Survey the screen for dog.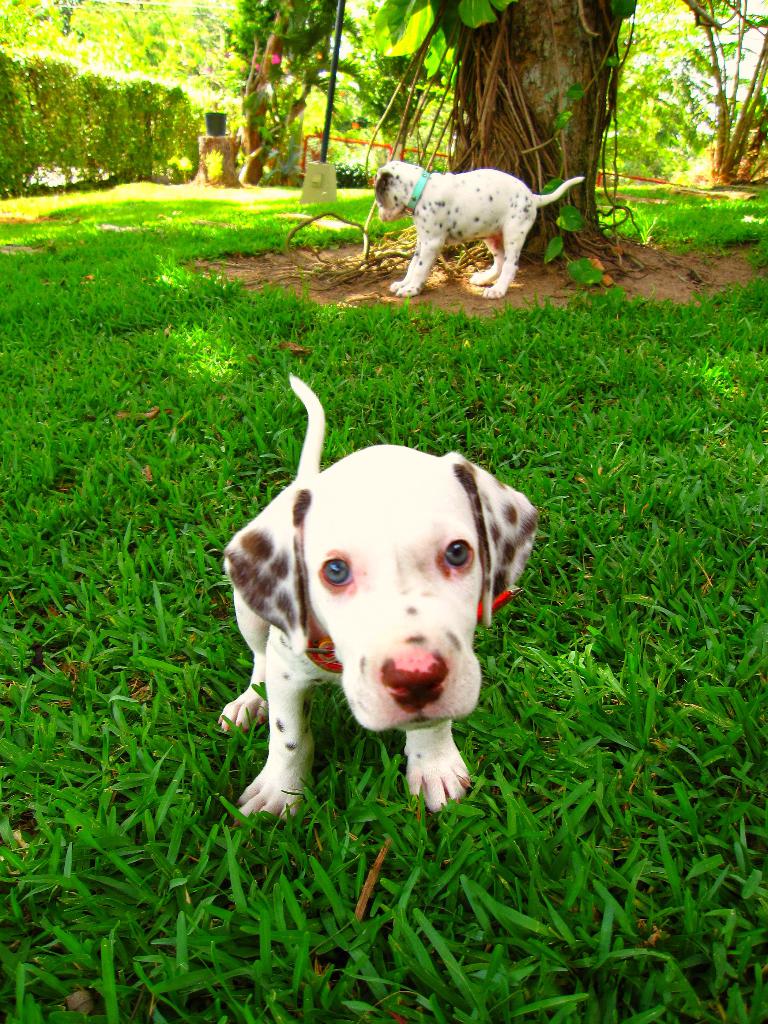
Survey found: (212, 373, 543, 824).
